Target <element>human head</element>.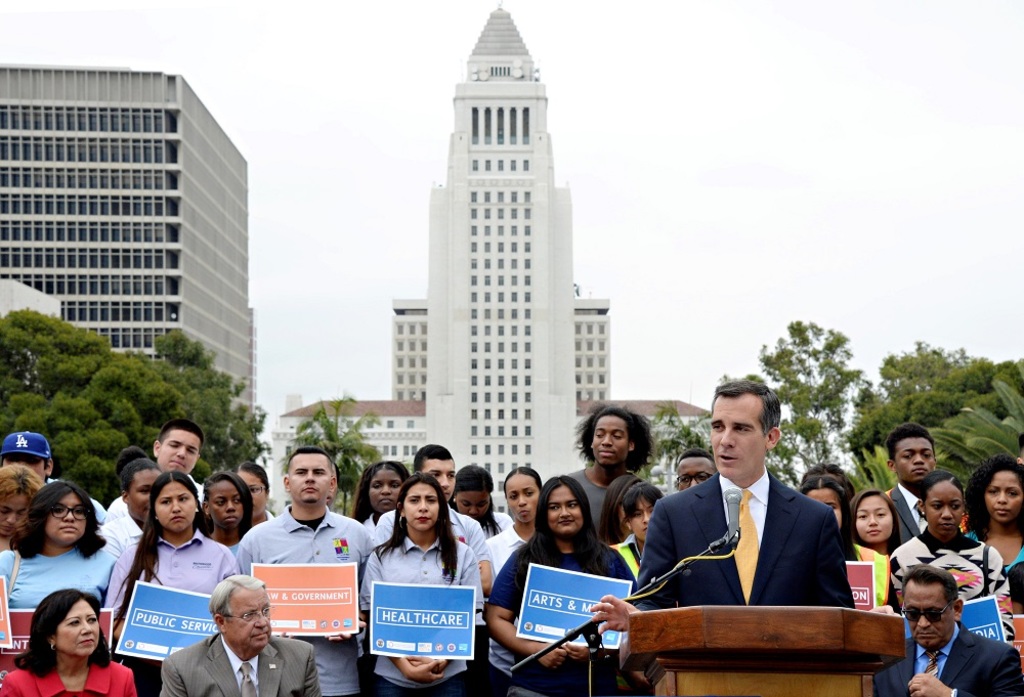
Target region: 505 467 541 526.
